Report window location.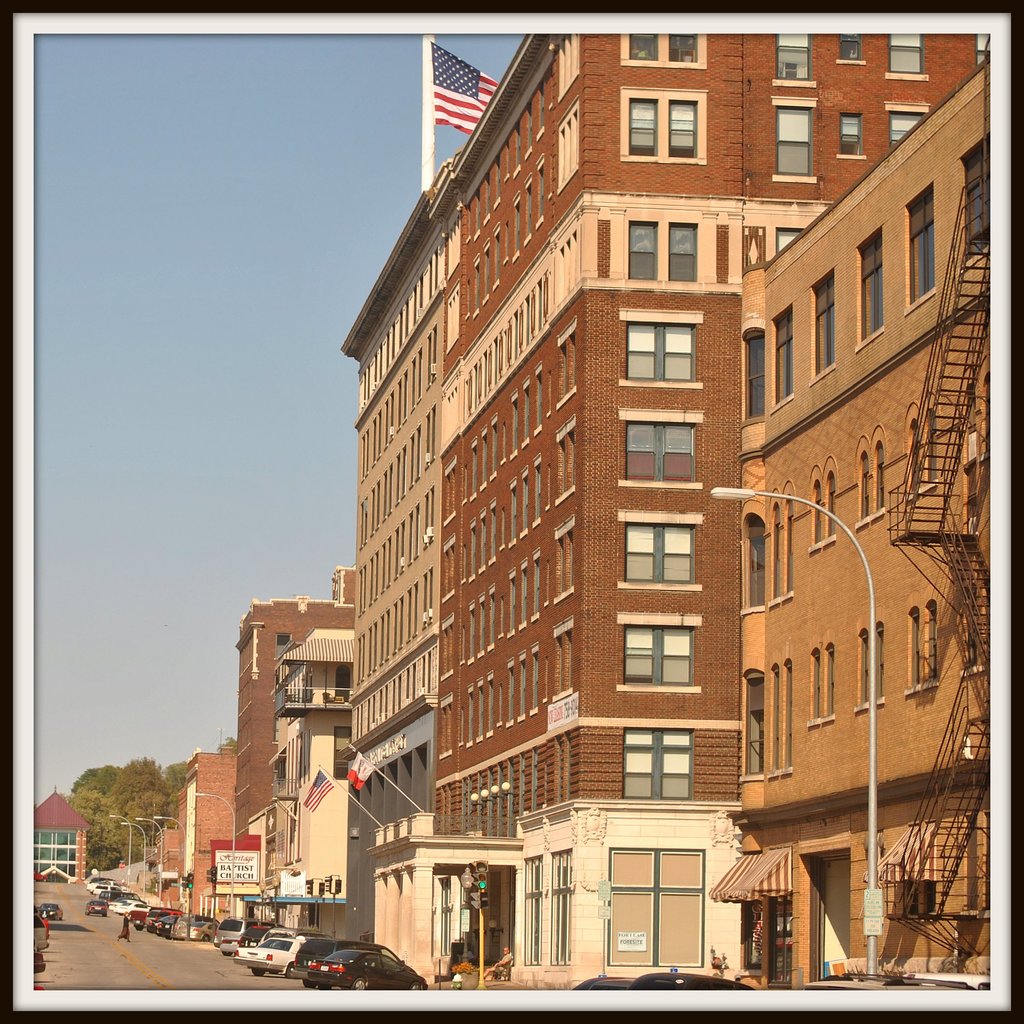
Report: (x1=960, y1=136, x2=991, y2=268).
